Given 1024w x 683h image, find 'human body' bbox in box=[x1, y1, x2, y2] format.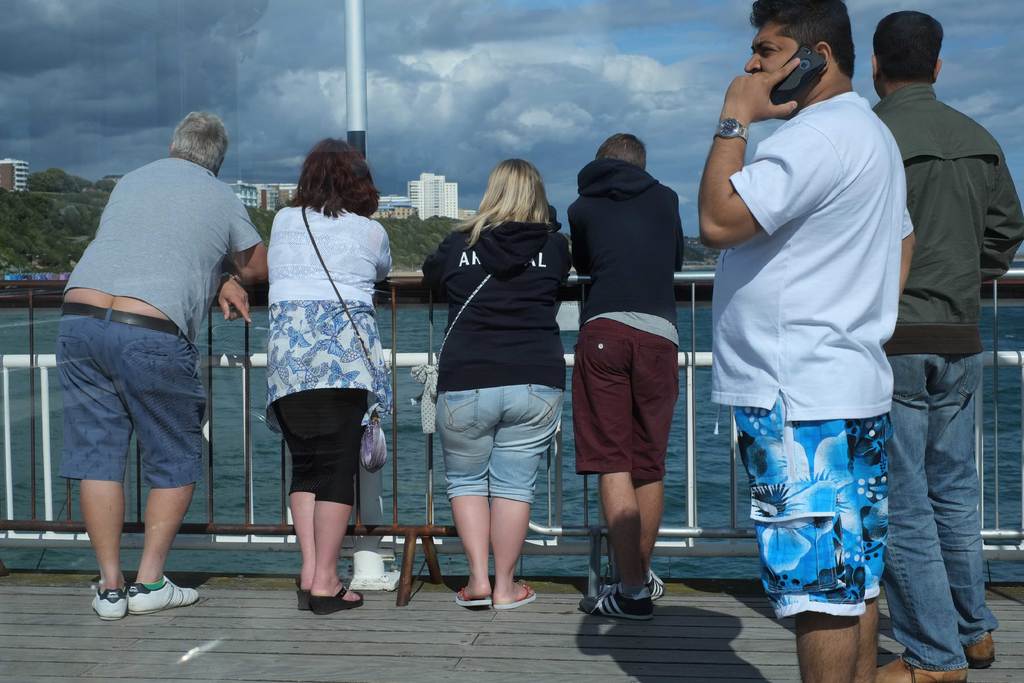
box=[566, 129, 691, 622].
